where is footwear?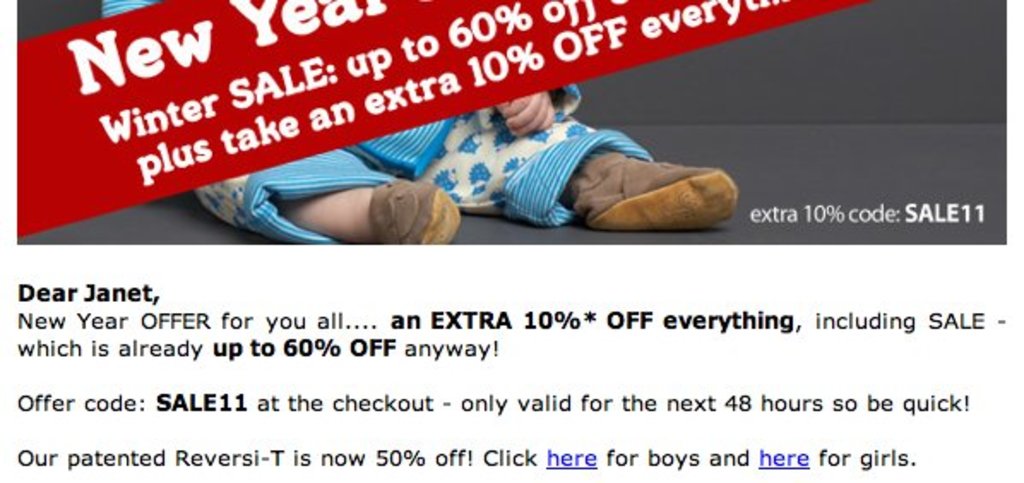
361 175 462 243.
